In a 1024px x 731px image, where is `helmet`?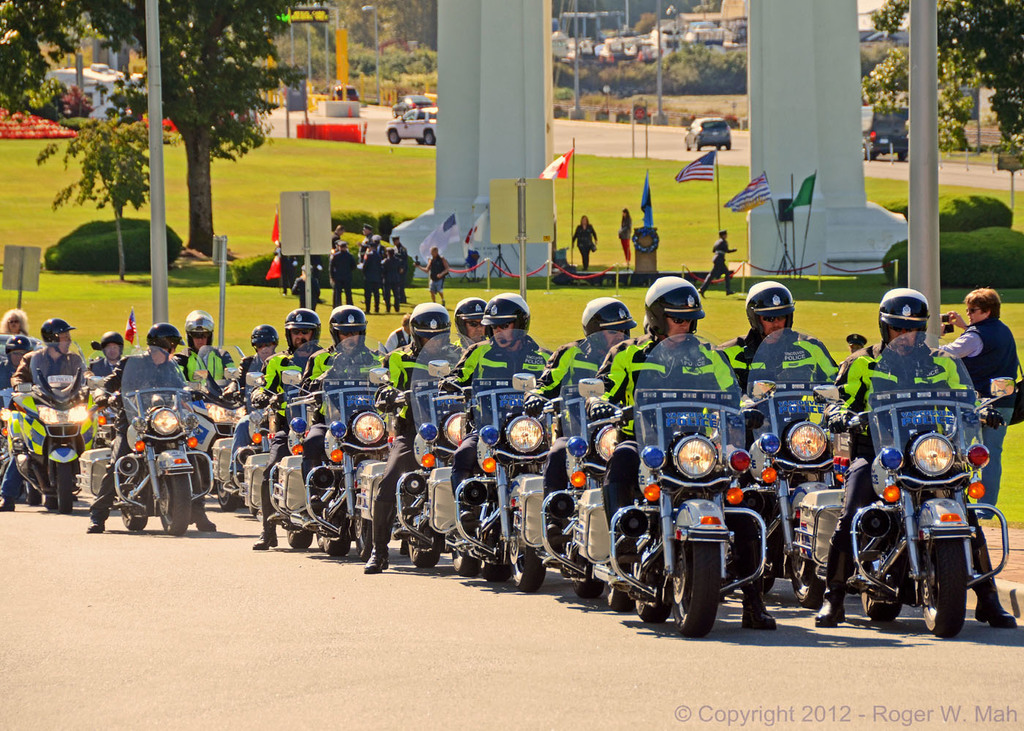
247,326,276,371.
